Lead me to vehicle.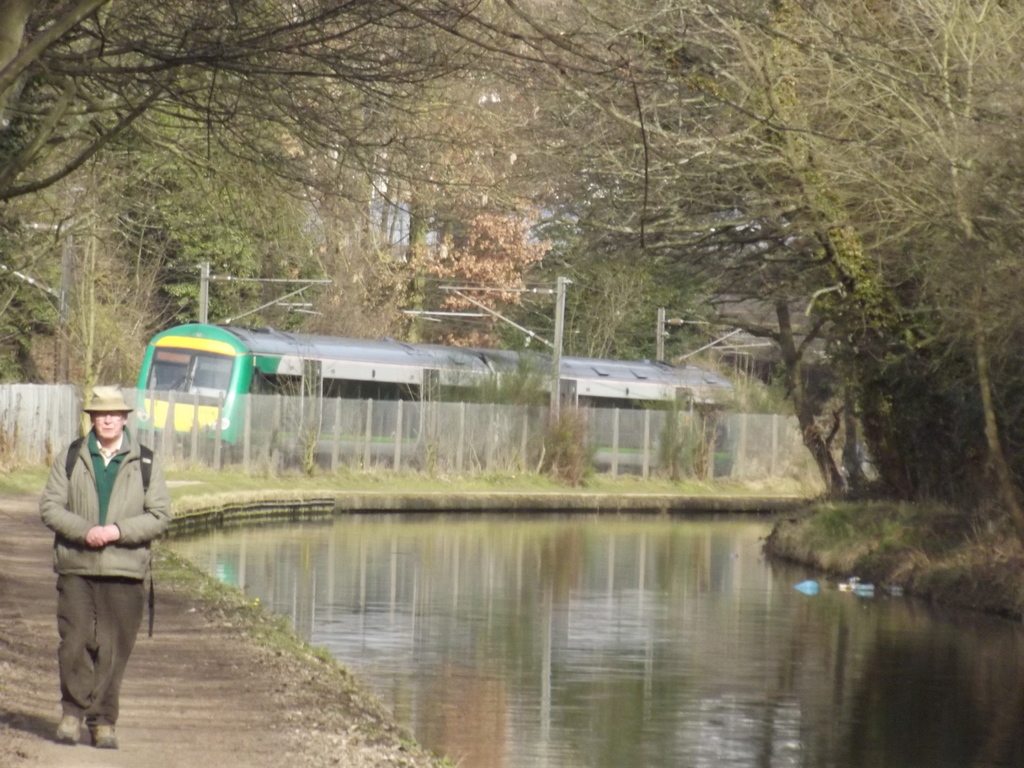
Lead to {"x1": 134, "y1": 320, "x2": 739, "y2": 479}.
